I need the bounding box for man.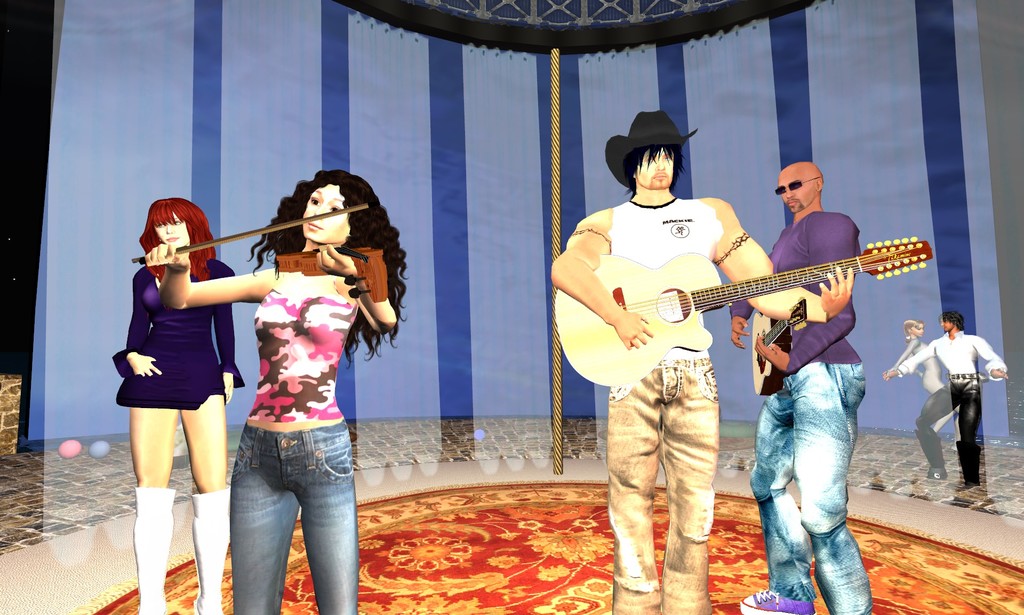
Here it is: 882/311/1004/488.
